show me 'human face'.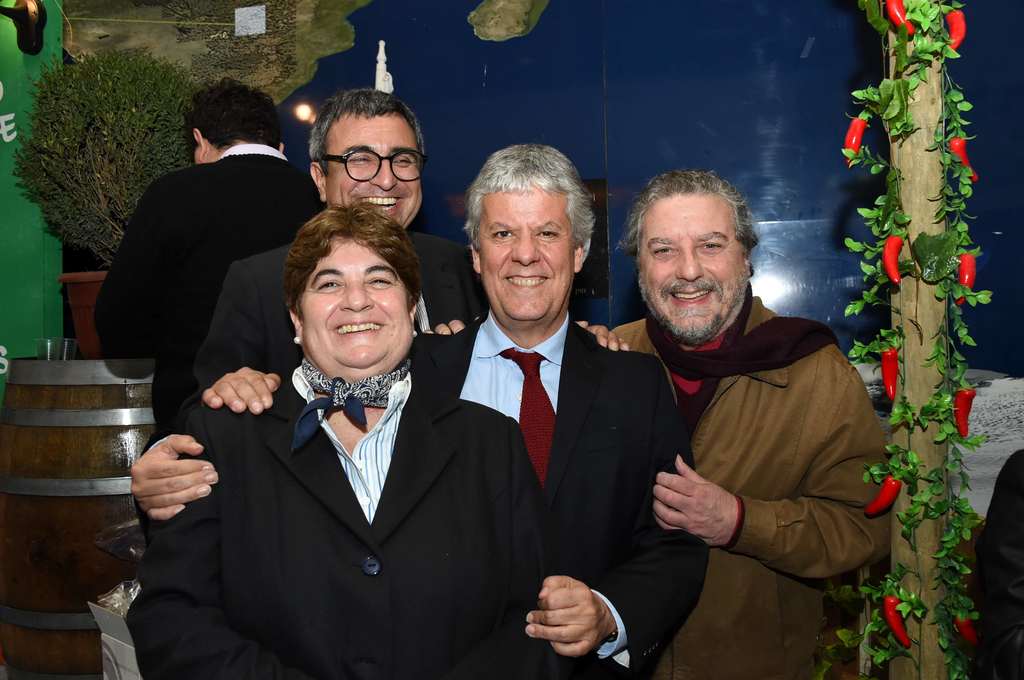
'human face' is here: (470,172,575,329).
